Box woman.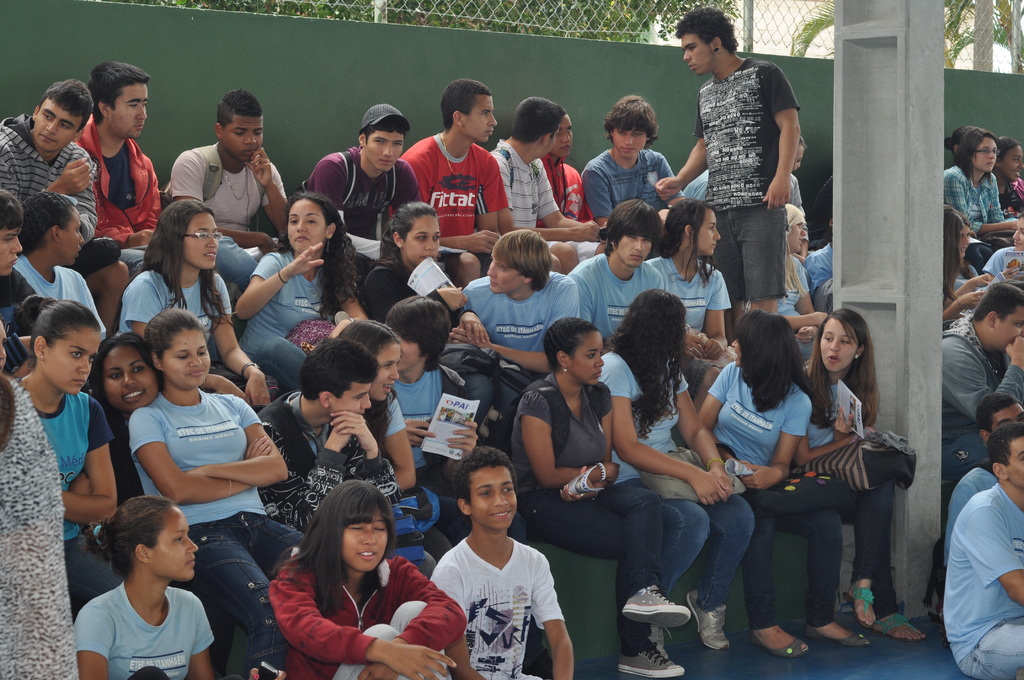
region(237, 190, 374, 394).
